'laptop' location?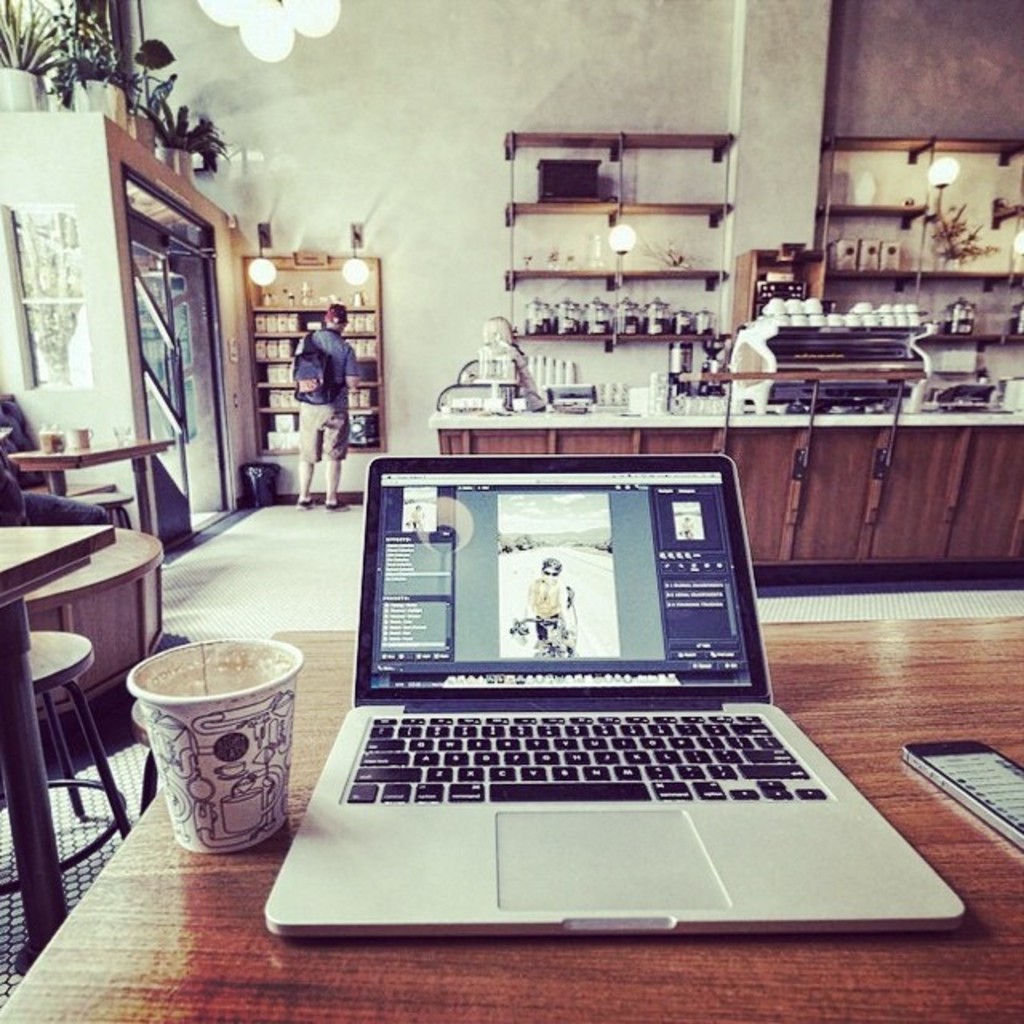
{"left": 282, "top": 418, "right": 923, "bottom": 968}
